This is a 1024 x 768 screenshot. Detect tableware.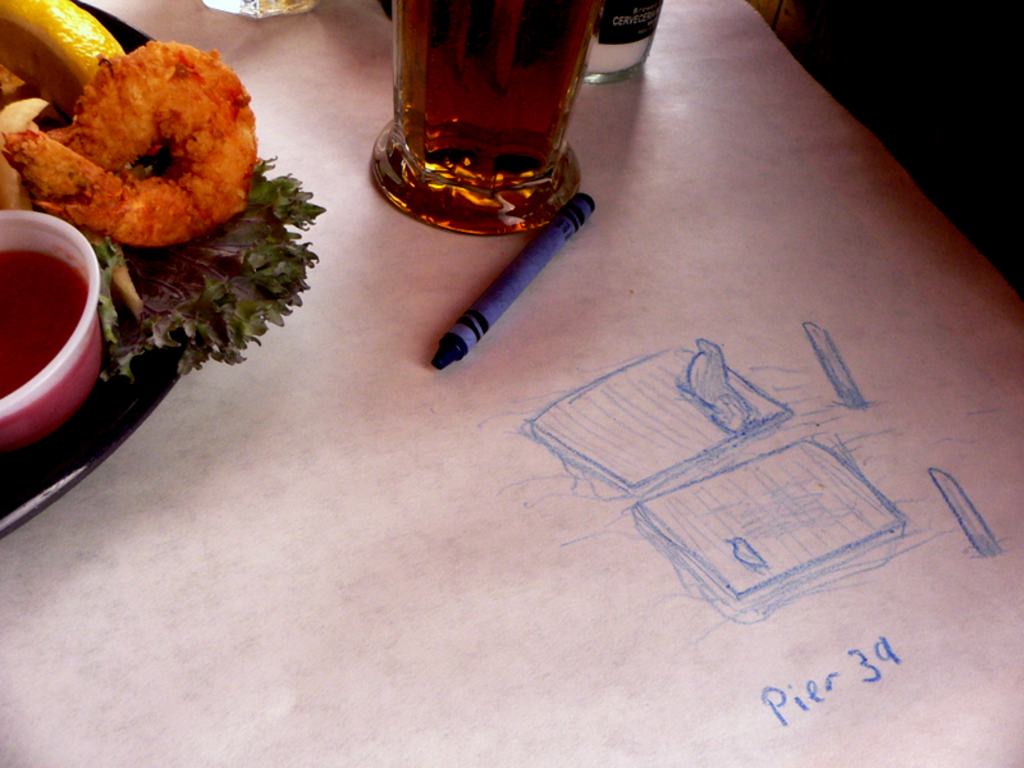
[0,206,104,456].
